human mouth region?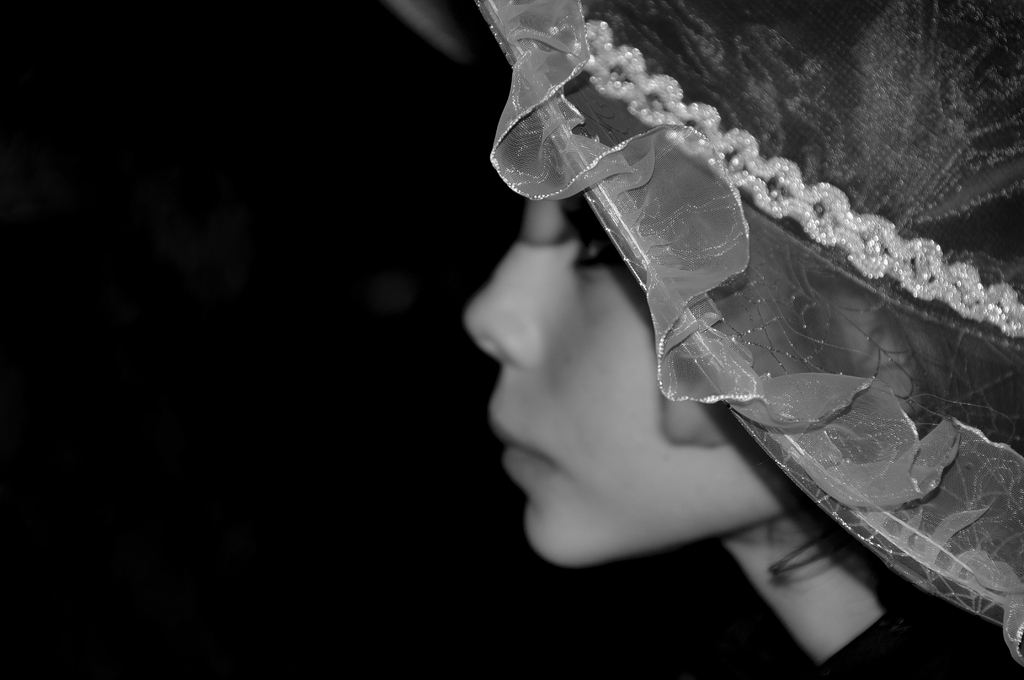
bbox=(488, 403, 554, 469)
